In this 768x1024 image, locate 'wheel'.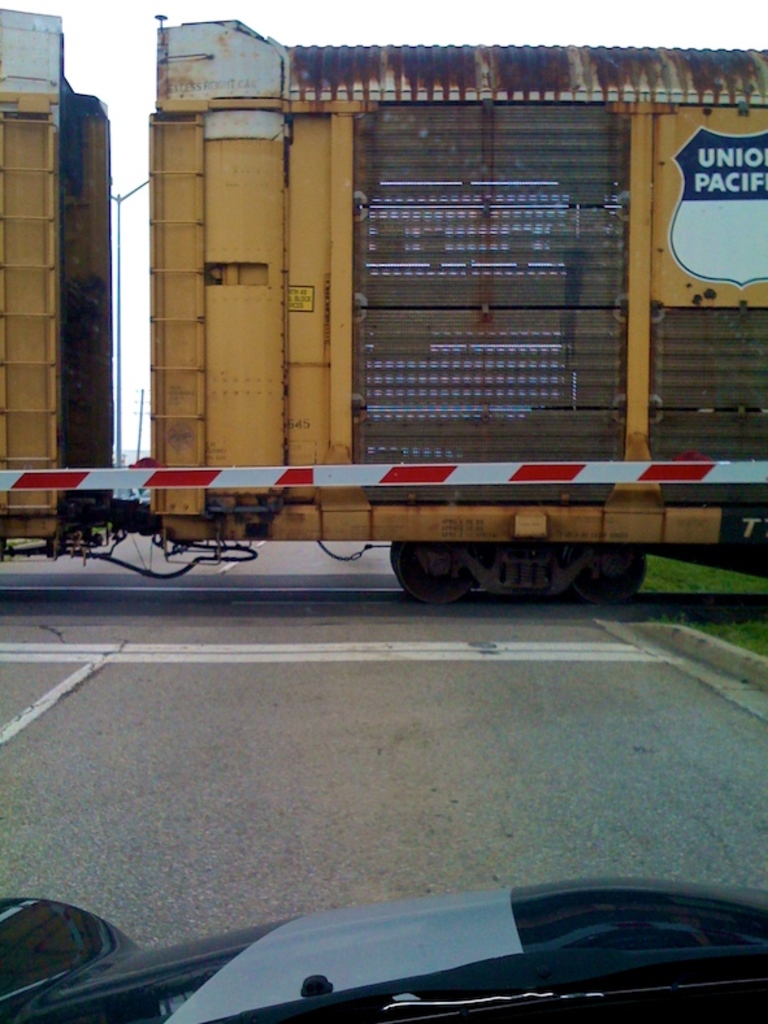
Bounding box: crop(398, 539, 474, 600).
